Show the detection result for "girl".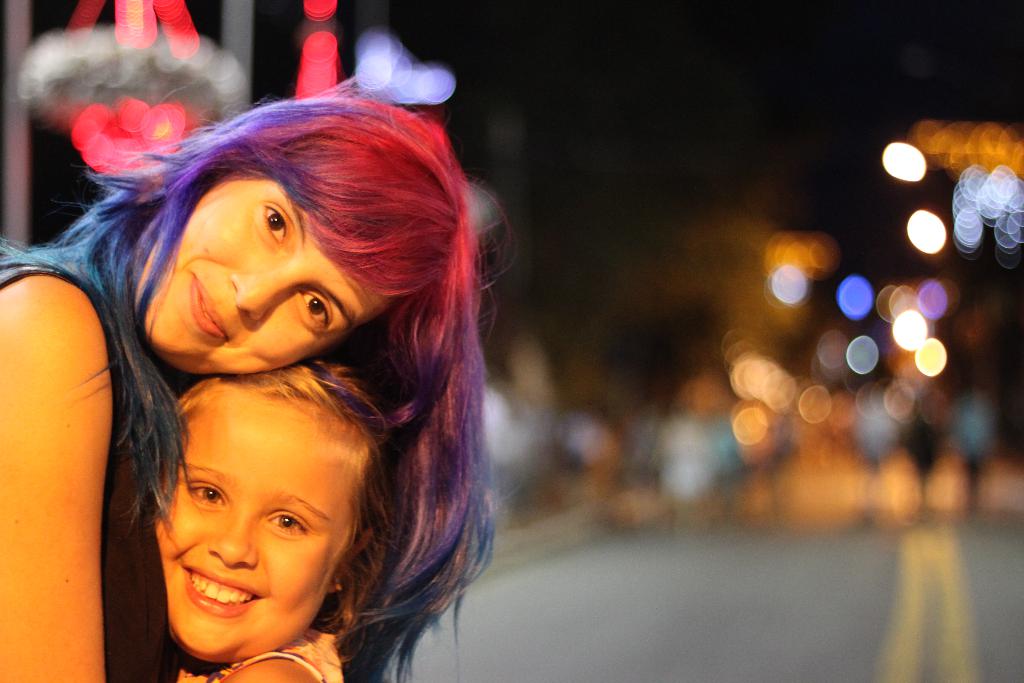
[x1=105, y1=361, x2=404, y2=682].
